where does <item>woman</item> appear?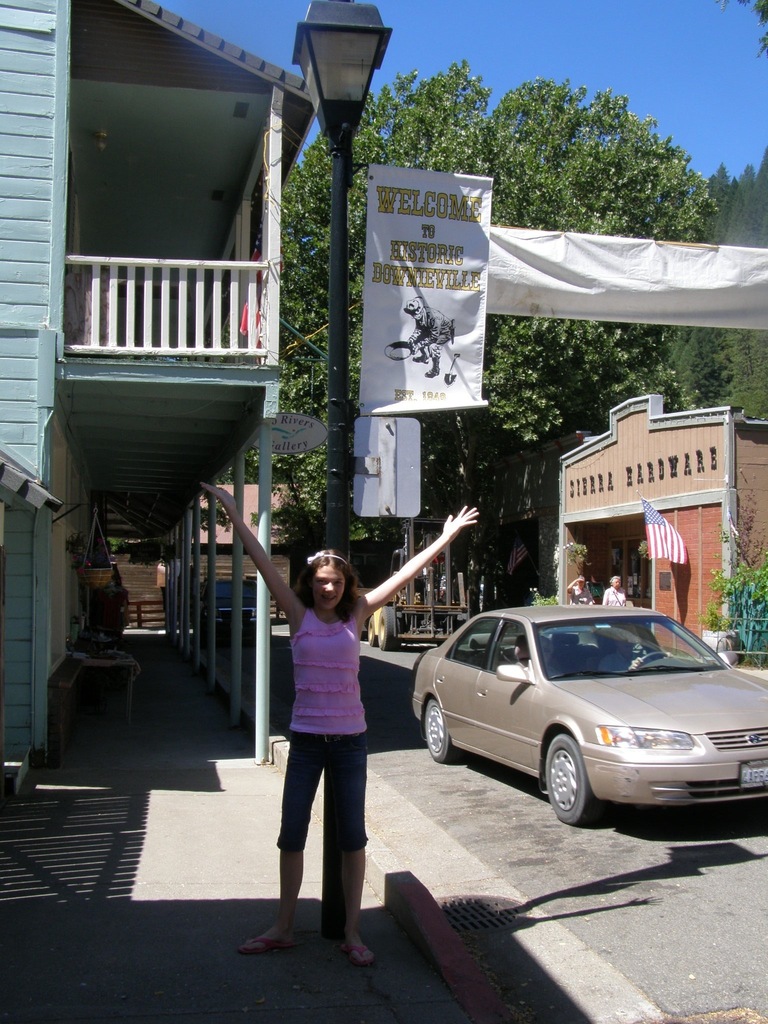
Appears at [left=604, top=573, right=625, bottom=603].
